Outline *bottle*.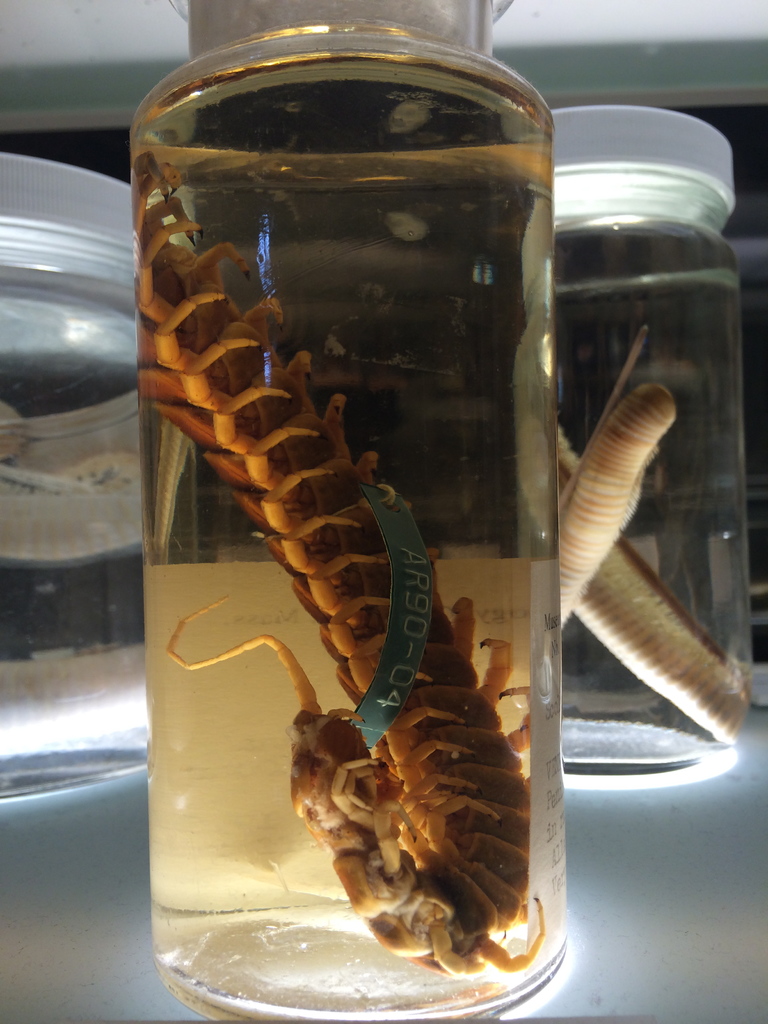
Outline: detection(129, 0, 568, 1023).
